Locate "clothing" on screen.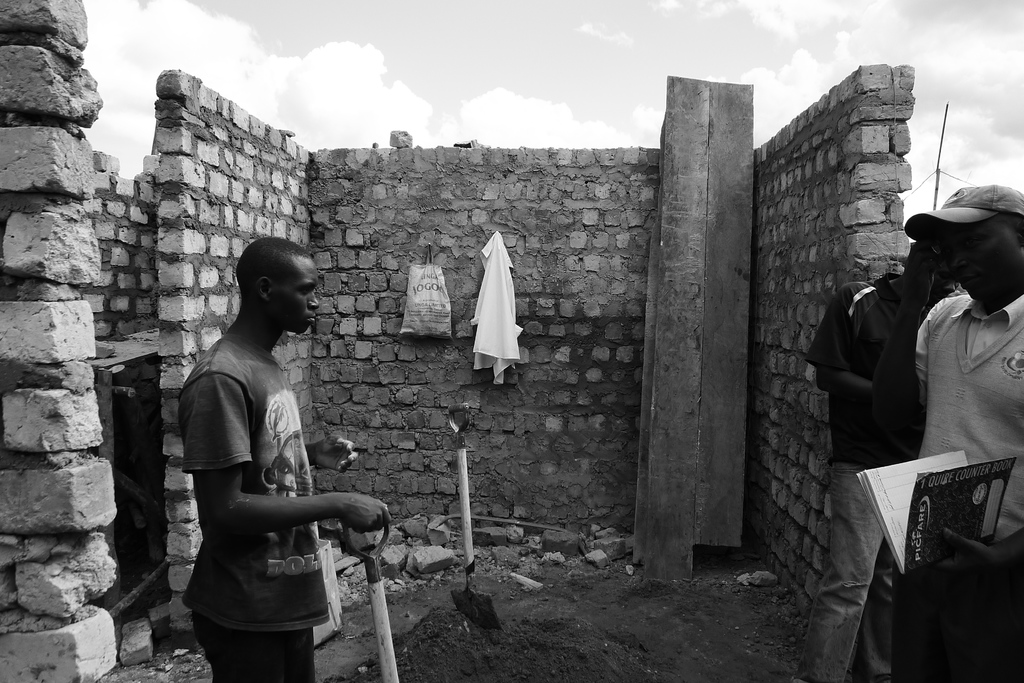
On screen at <region>170, 282, 356, 658</region>.
